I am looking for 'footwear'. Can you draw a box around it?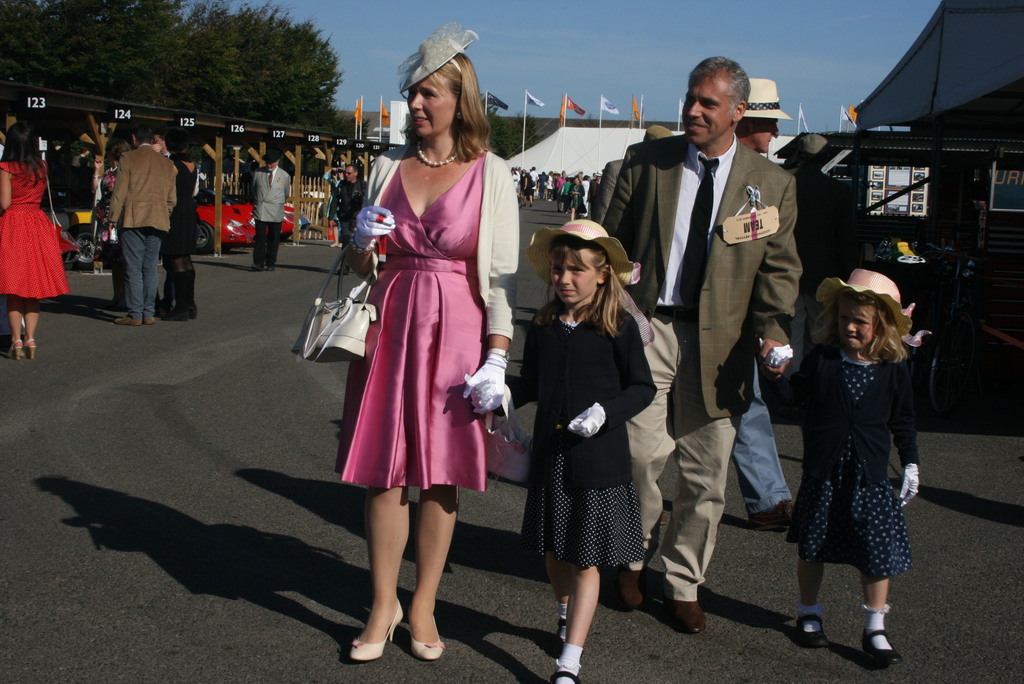
Sure, the bounding box is l=348, t=598, r=404, b=658.
